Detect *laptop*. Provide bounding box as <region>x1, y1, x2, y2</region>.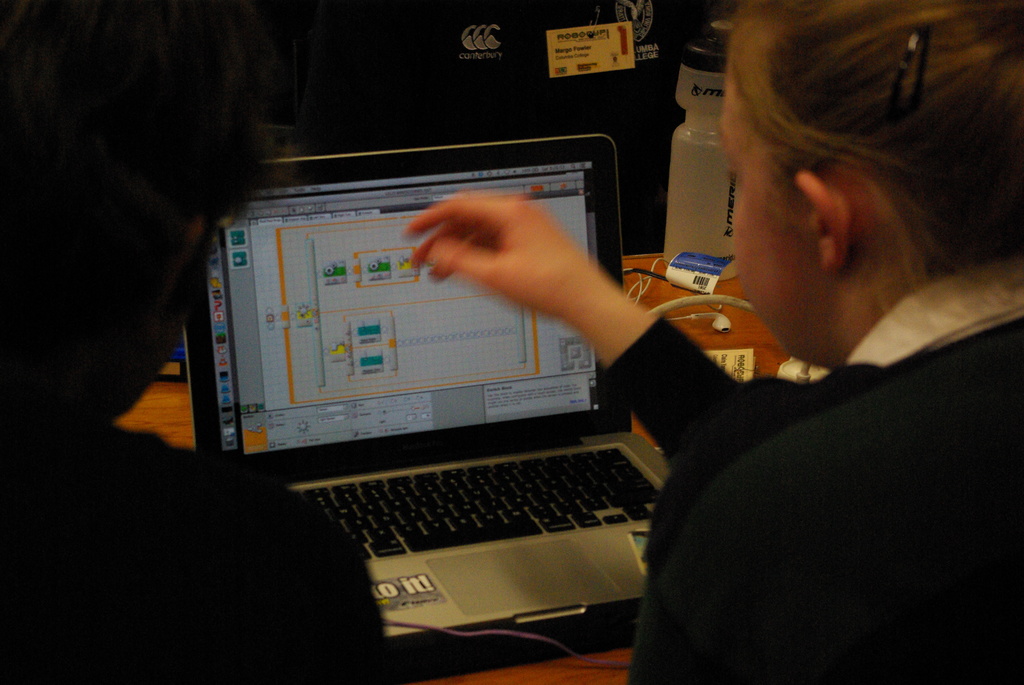
<region>200, 168, 709, 670</region>.
